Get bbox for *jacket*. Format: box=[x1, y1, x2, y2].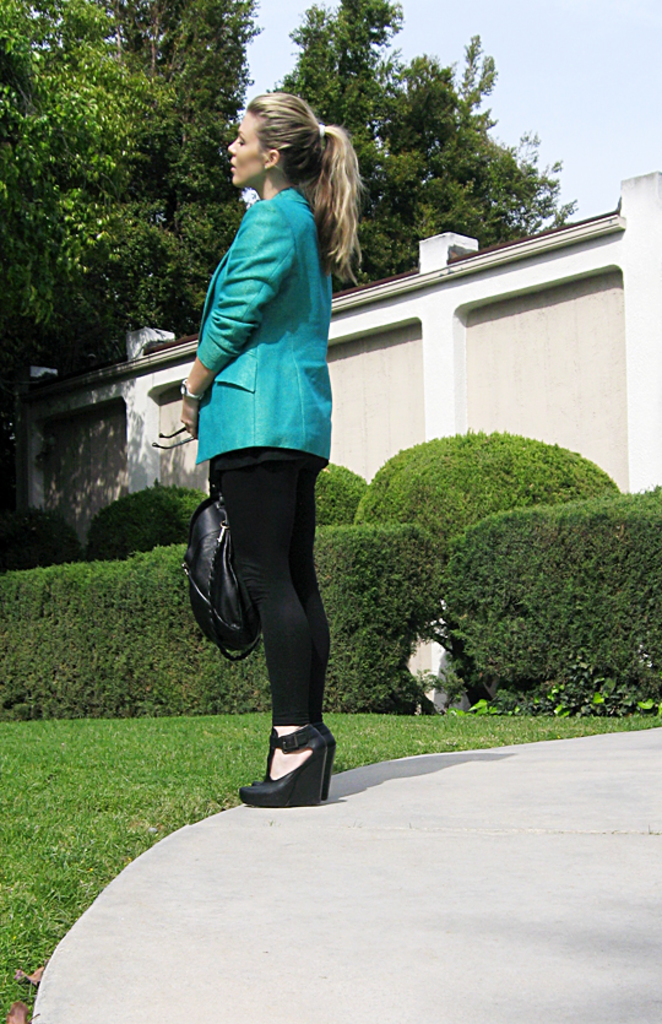
box=[168, 130, 387, 484].
